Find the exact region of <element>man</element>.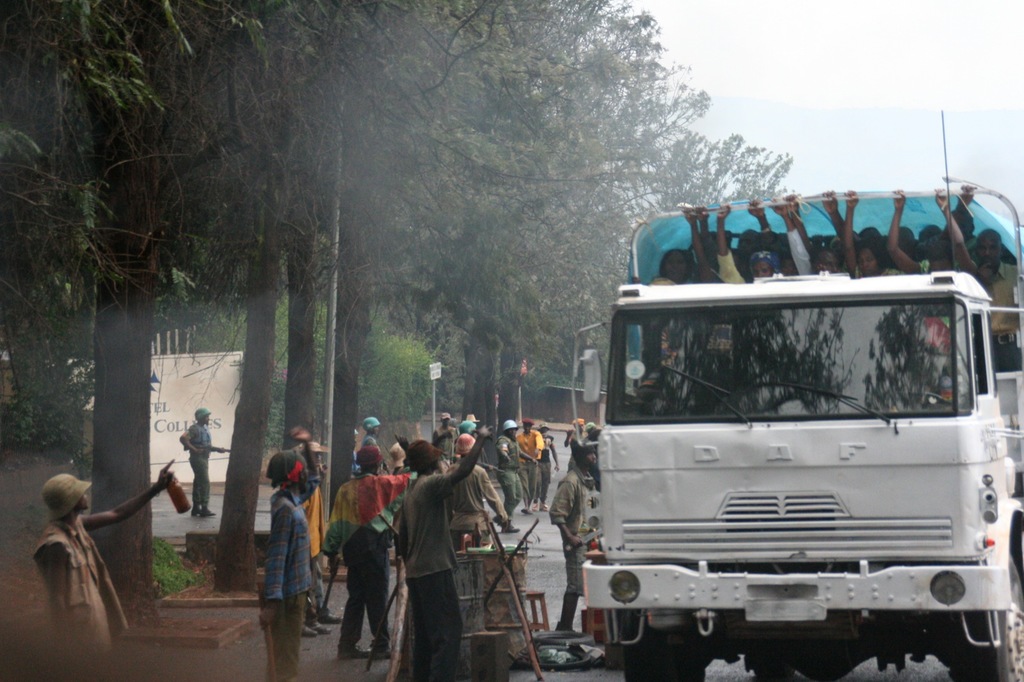
Exact region: BBox(917, 224, 940, 242).
